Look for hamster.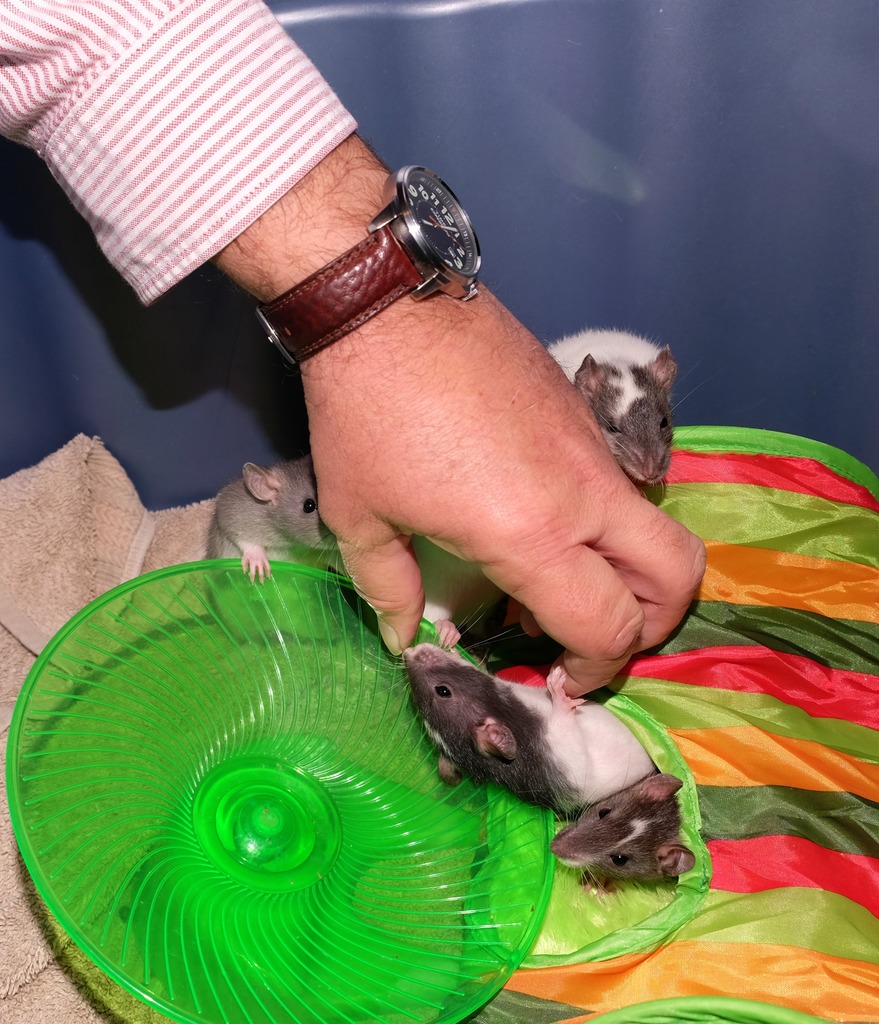
Found: 540, 770, 698, 896.
